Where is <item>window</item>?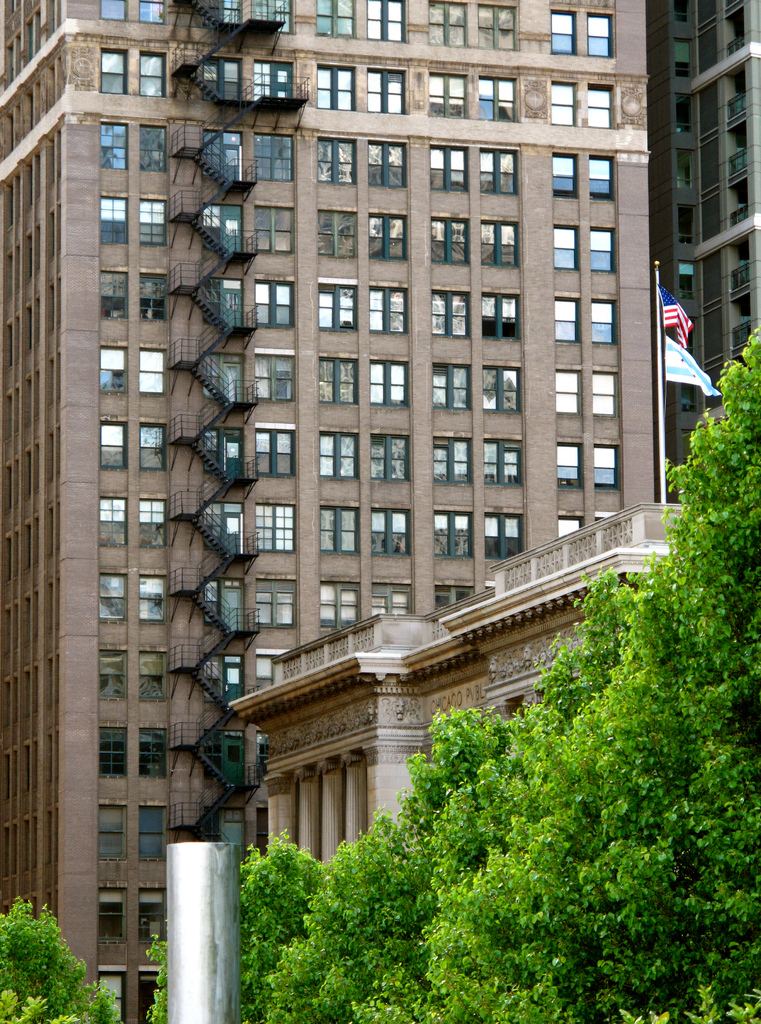
<bbox>591, 225, 613, 276</bbox>.
